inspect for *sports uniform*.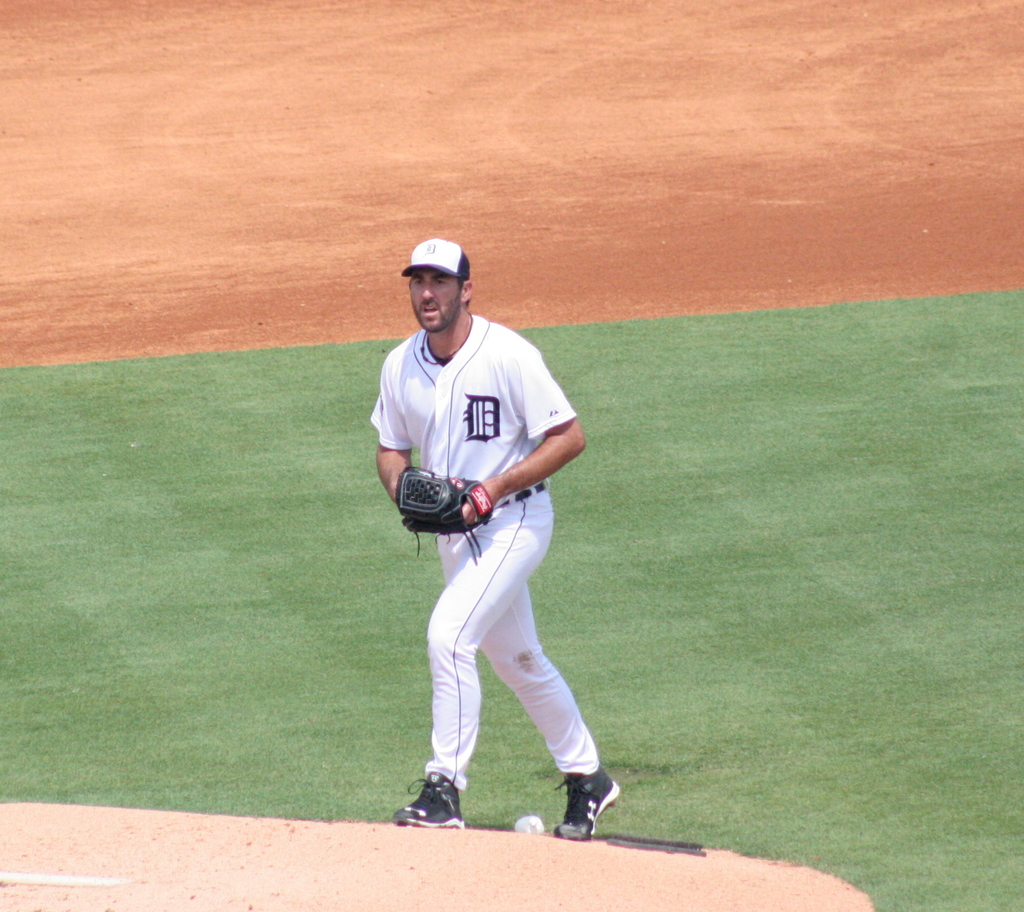
Inspection: 367:240:619:842.
